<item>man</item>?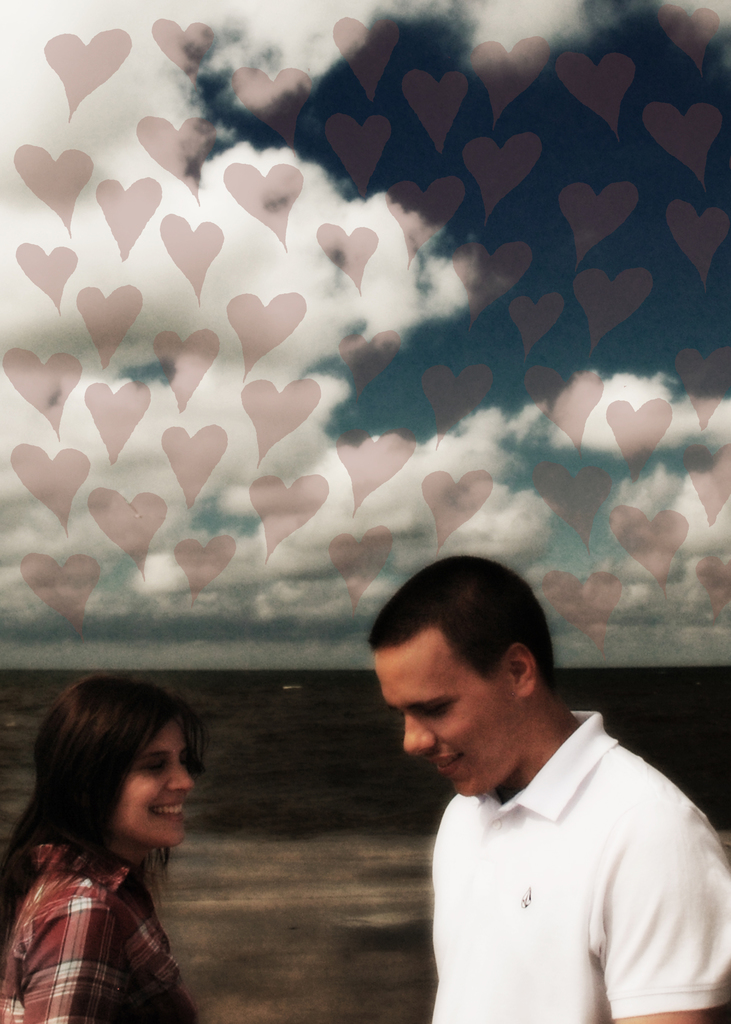
rect(383, 560, 730, 1023)
